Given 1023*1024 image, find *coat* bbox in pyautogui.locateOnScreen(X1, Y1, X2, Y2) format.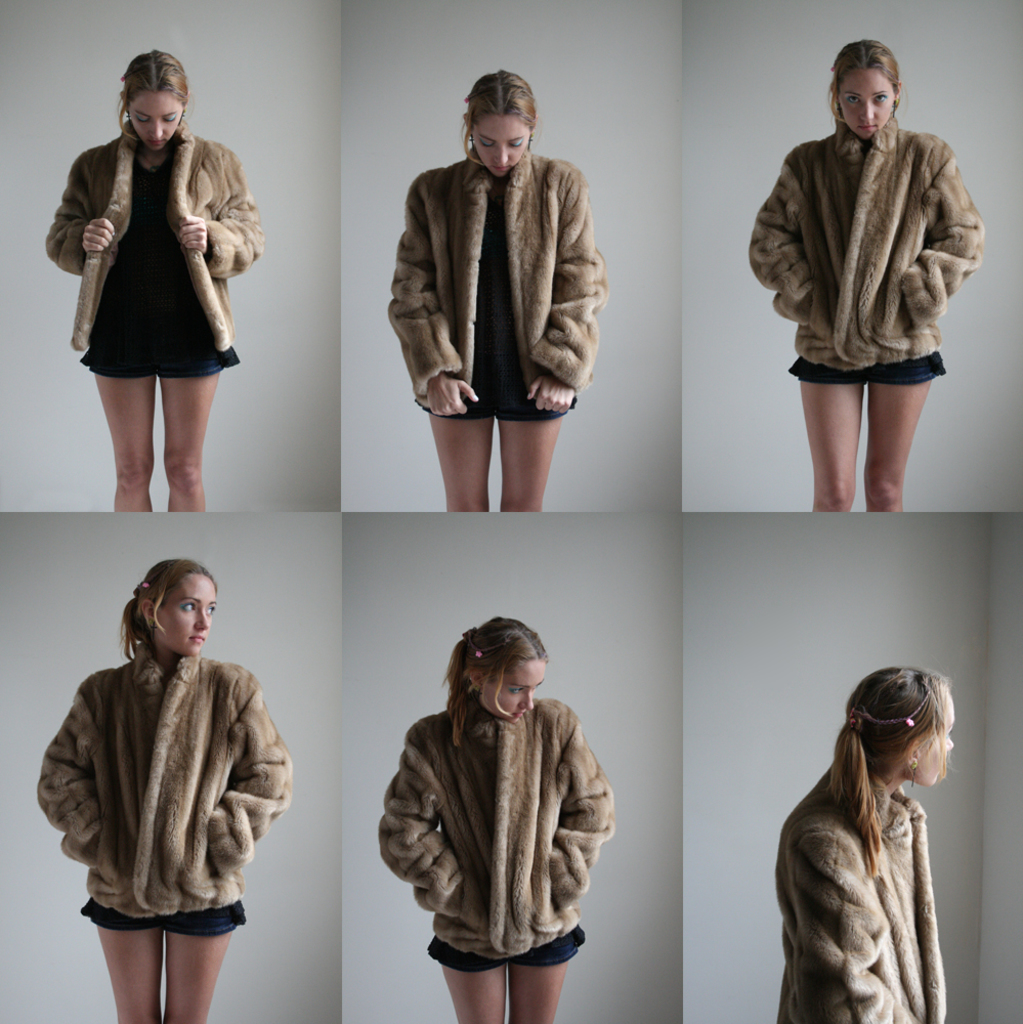
pyautogui.locateOnScreen(385, 155, 627, 419).
